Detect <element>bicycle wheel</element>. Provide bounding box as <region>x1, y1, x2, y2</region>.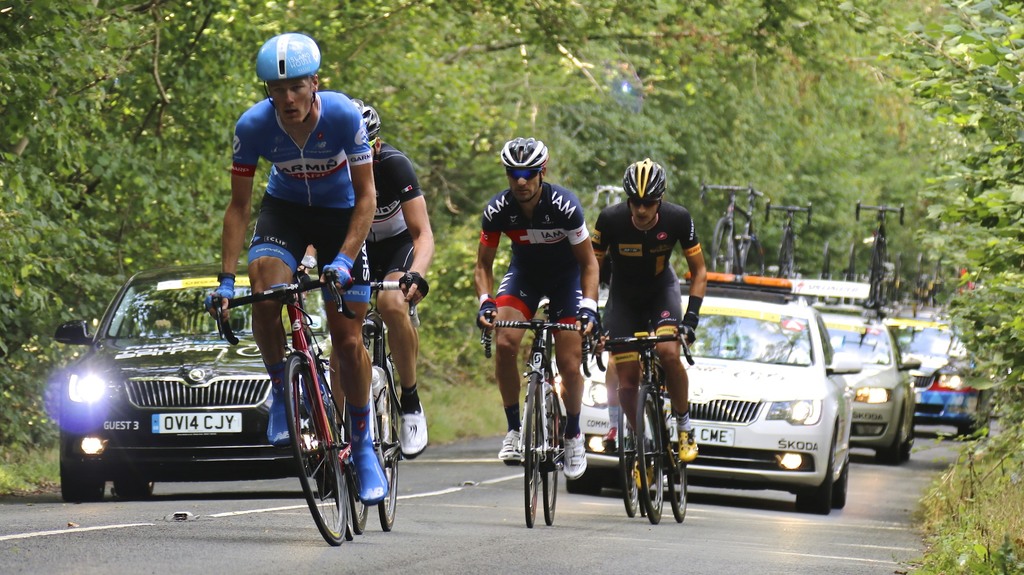
<region>632, 380, 665, 530</region>.
